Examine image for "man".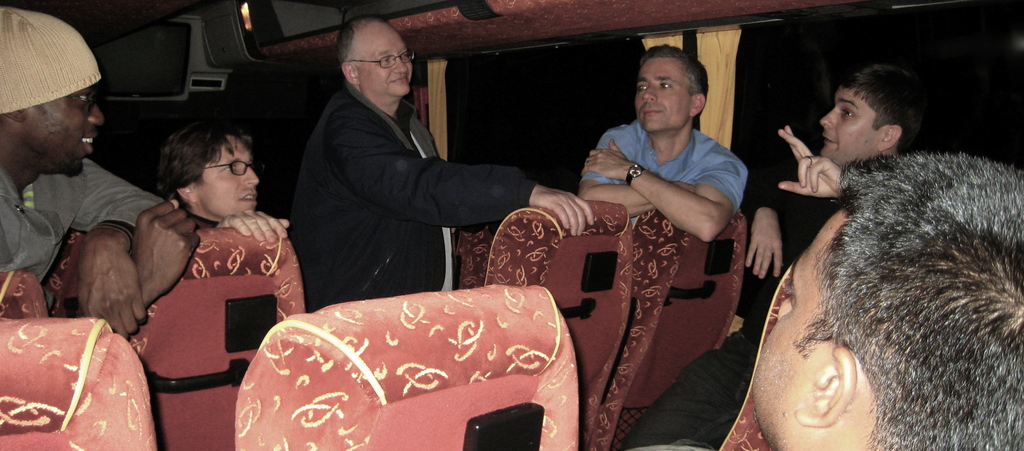
Examination result: 576,44,749,242.
